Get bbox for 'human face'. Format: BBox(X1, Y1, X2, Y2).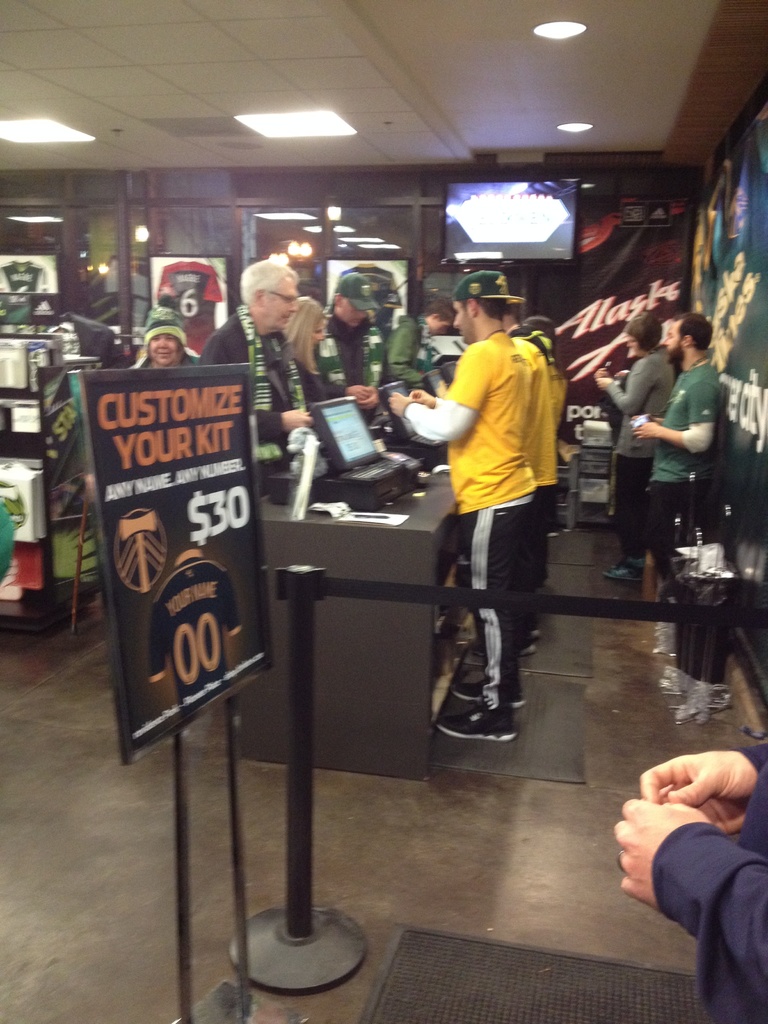
BBox(339, 300, 372, 326).
